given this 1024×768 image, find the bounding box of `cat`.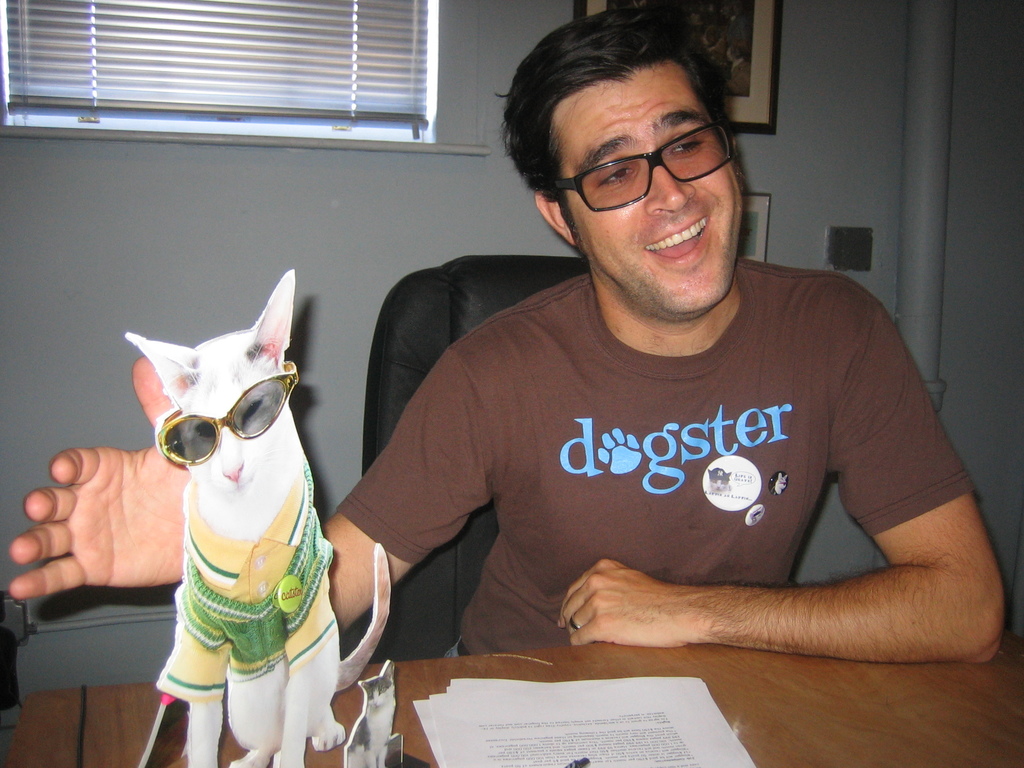
(126, 266, 392, 767).
